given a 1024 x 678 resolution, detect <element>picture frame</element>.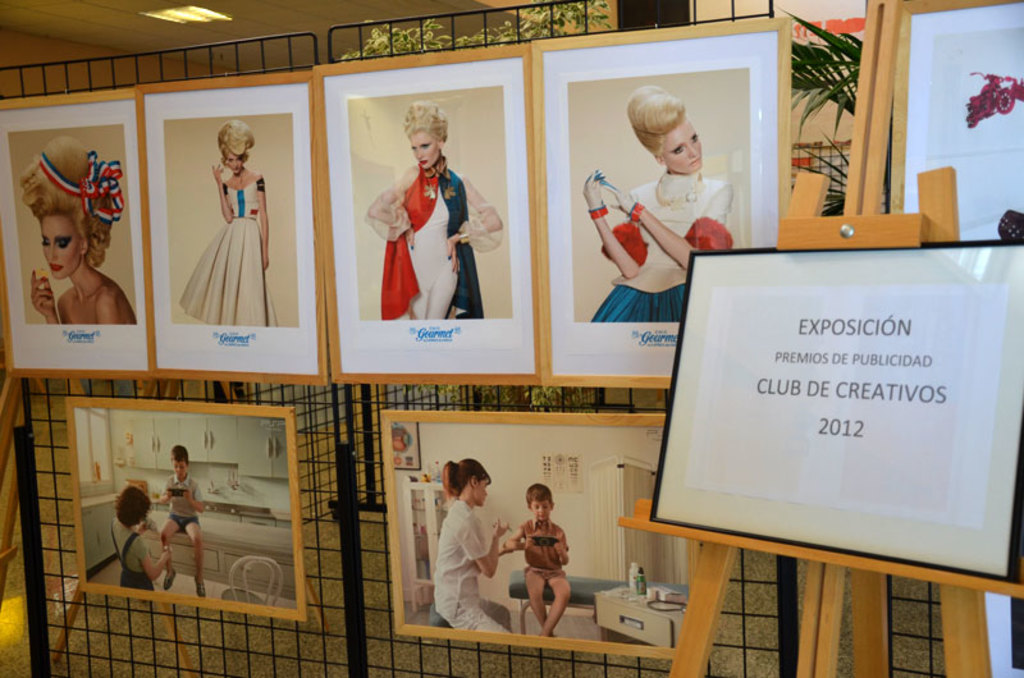
bbox=(54, 388, 310, 629).
